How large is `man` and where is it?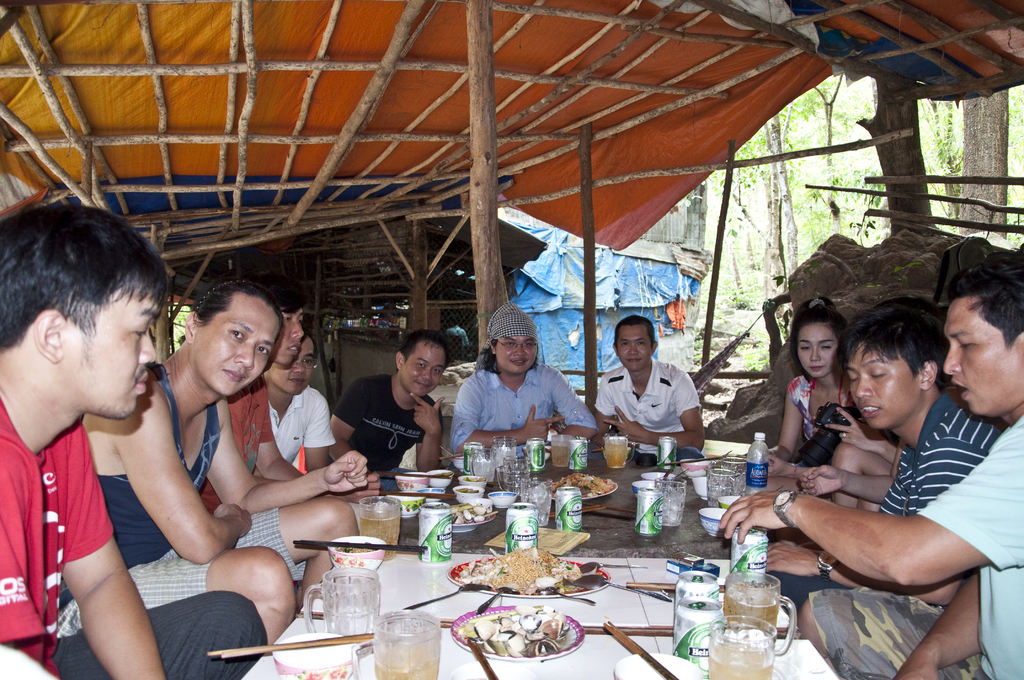
Bounding box: detection(22, 231, 250, 679).
